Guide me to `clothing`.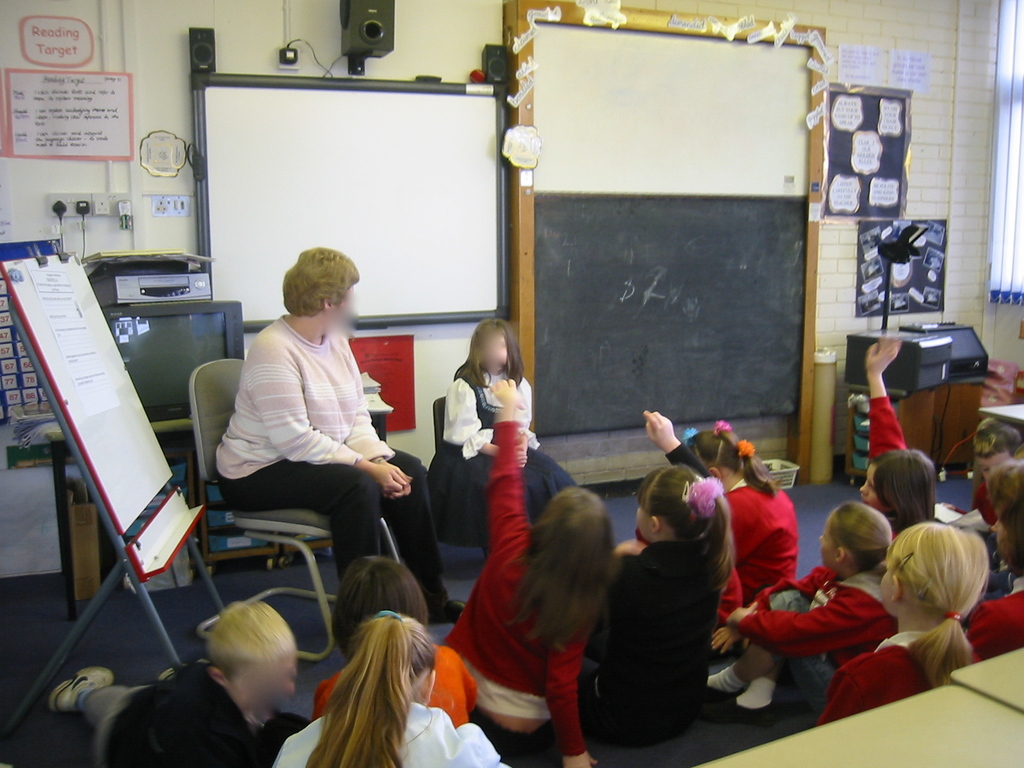
Guidance: l=718, t=477, r=797, b=623.
